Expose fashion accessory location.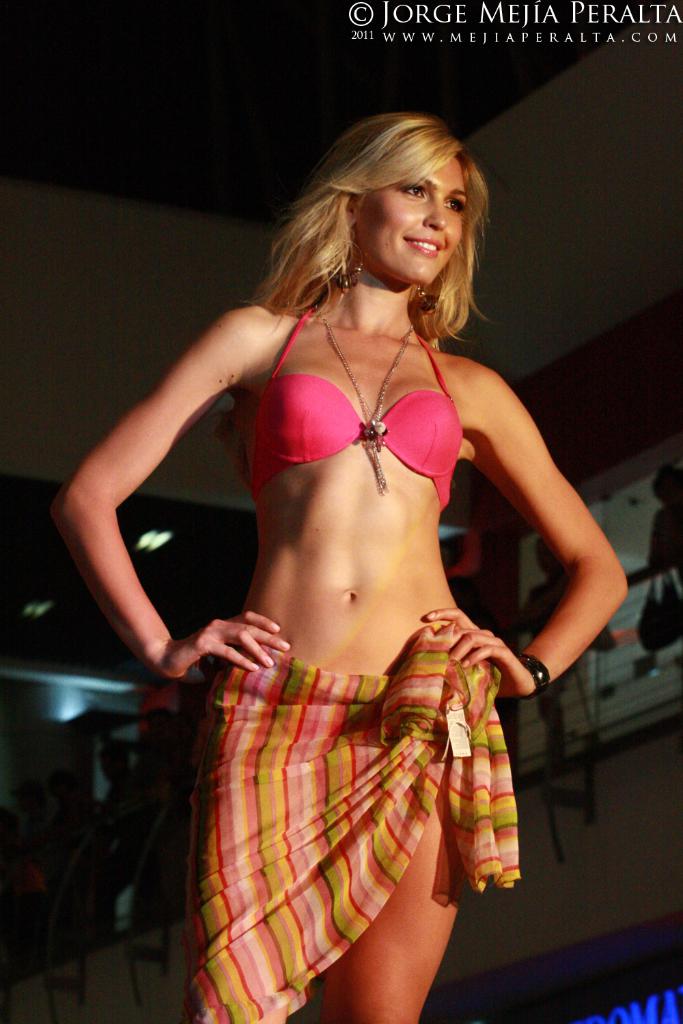
Exposed at [left=414, top=269, right=449, bottom=313].
